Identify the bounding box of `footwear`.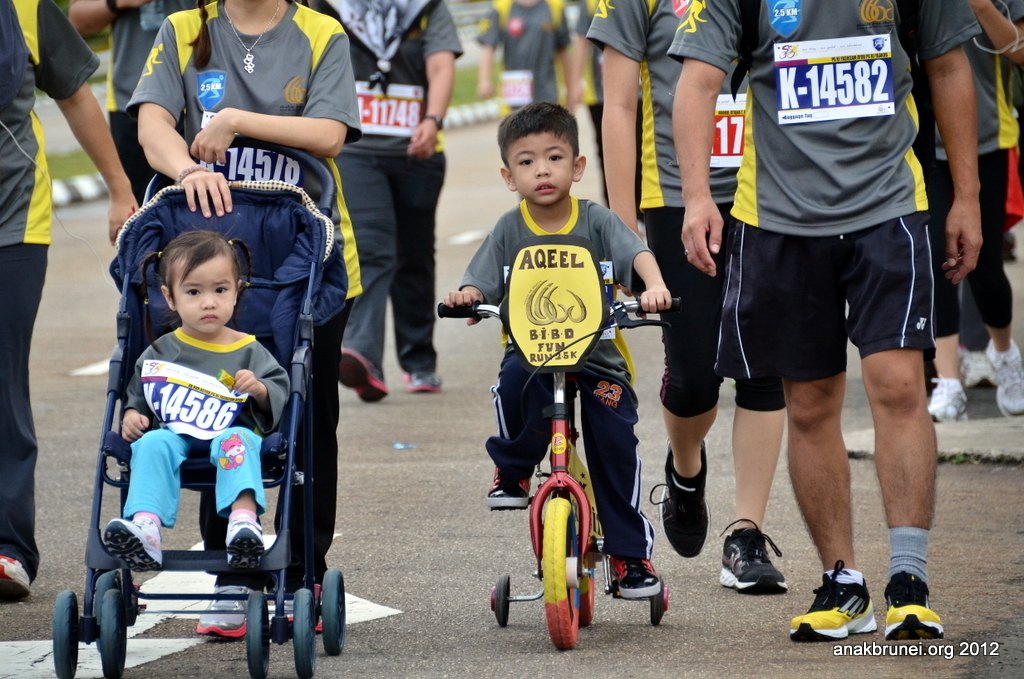
region(338, 346, 390, 402).
